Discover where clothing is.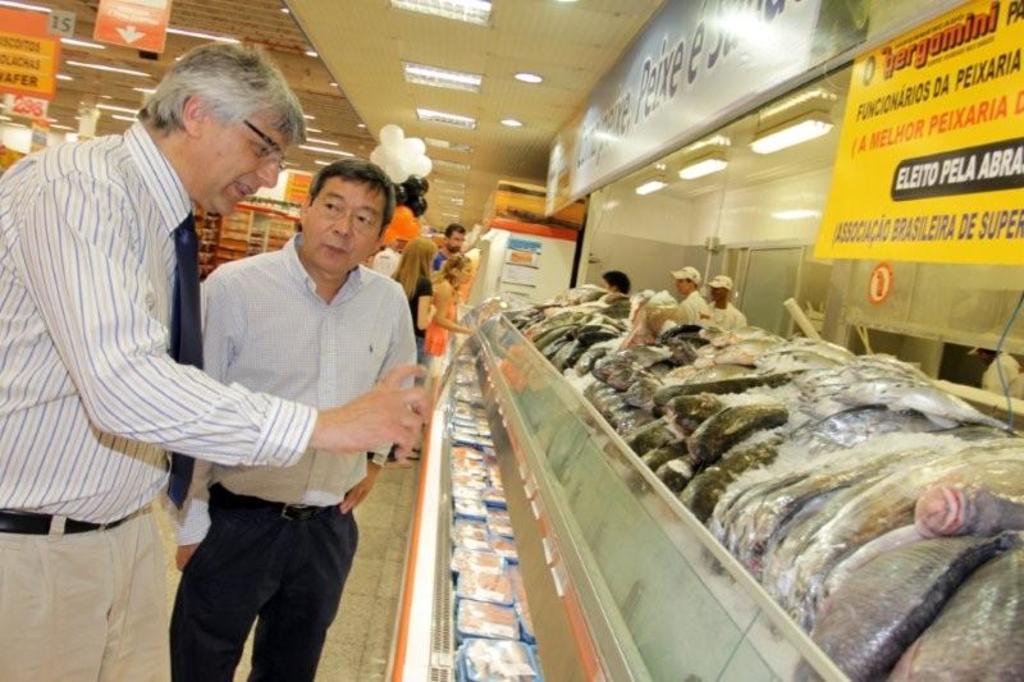
Discovered at Rect(435, 250, 447, 271).
